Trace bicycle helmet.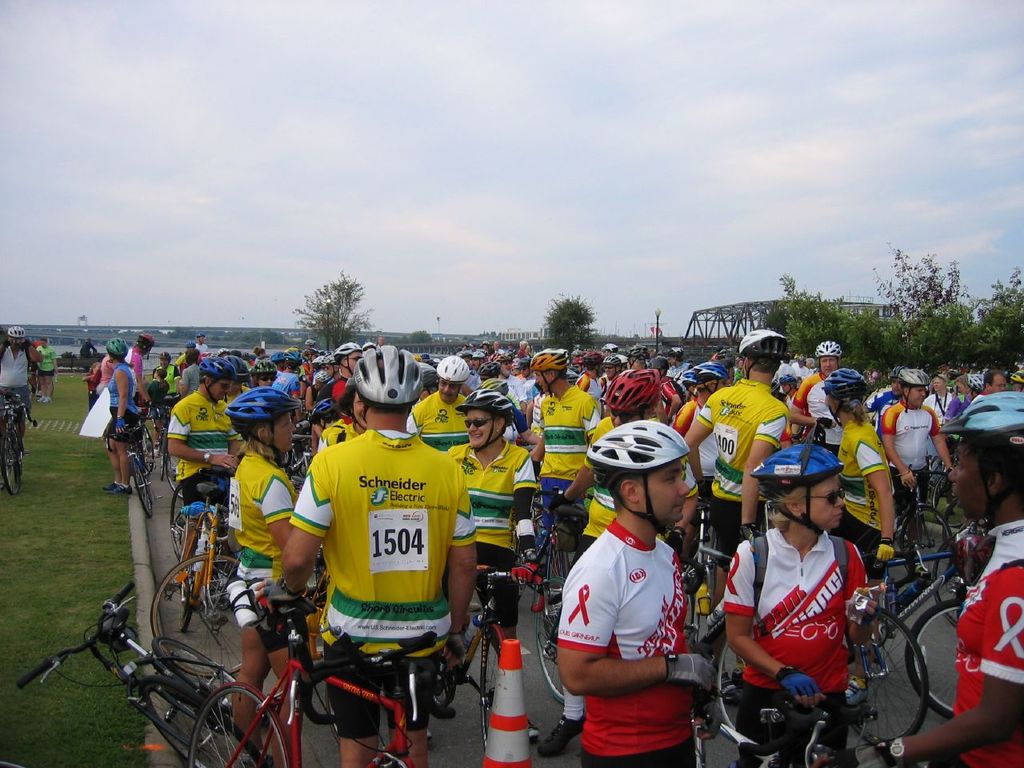
Traced to bbox=(460, 390, 514, 422).
